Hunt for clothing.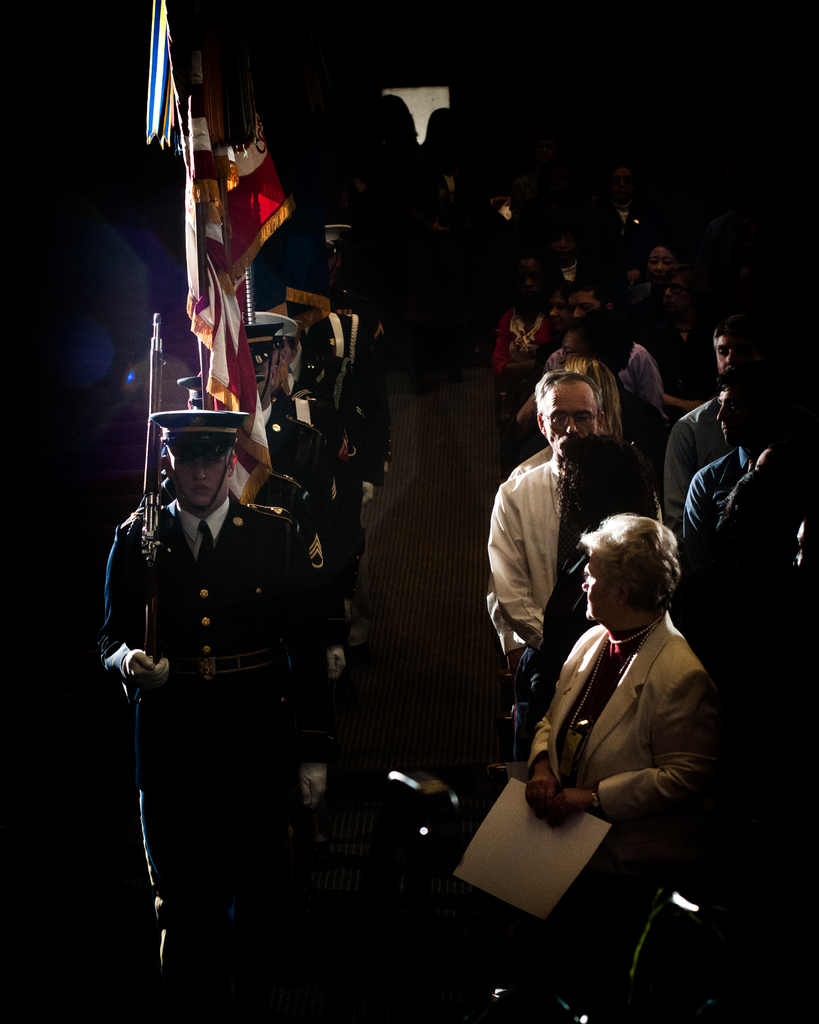
Hunted down at region(278, 396, 353, 464).
